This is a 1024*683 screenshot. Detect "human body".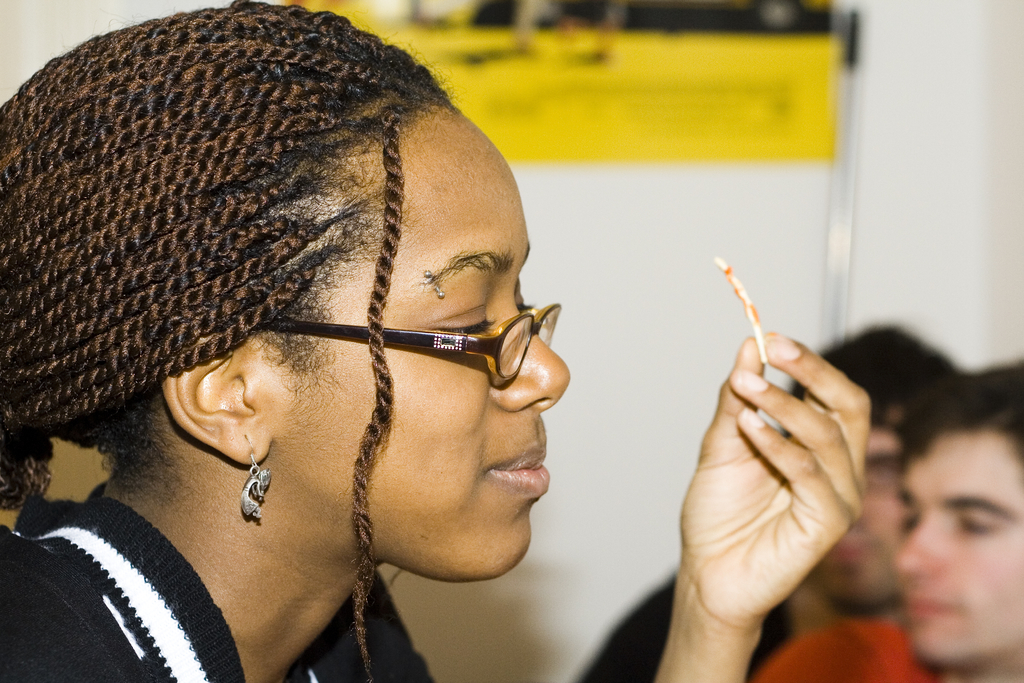
rect(0, 0, 584, 671).
